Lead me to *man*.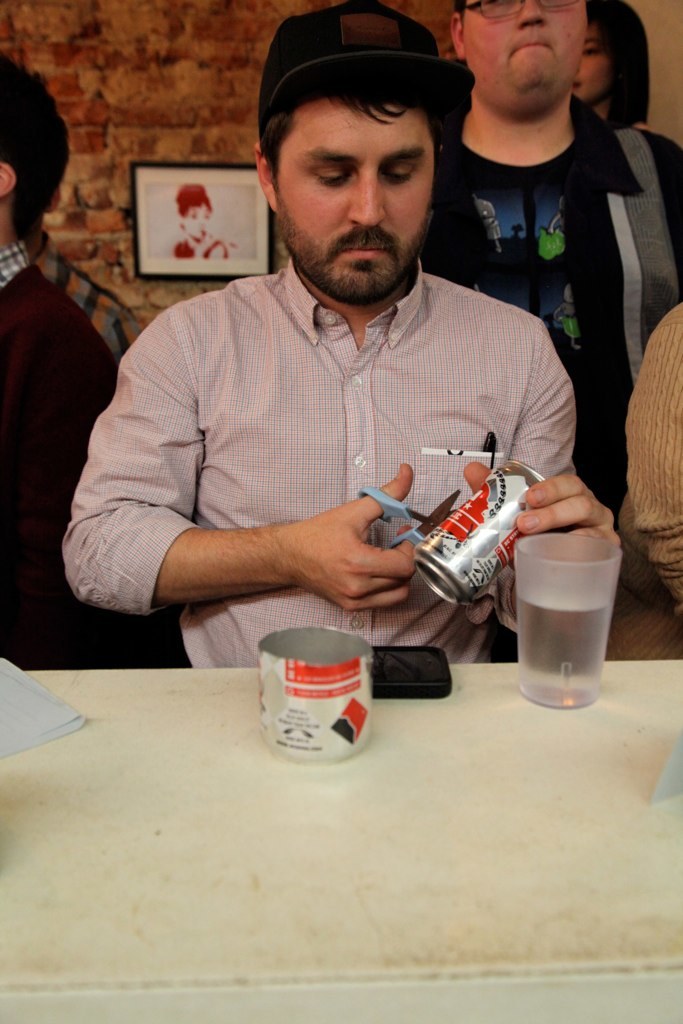
Lead to {"left": 31, "top": 79, "right": 135, "bottom": 369}.
